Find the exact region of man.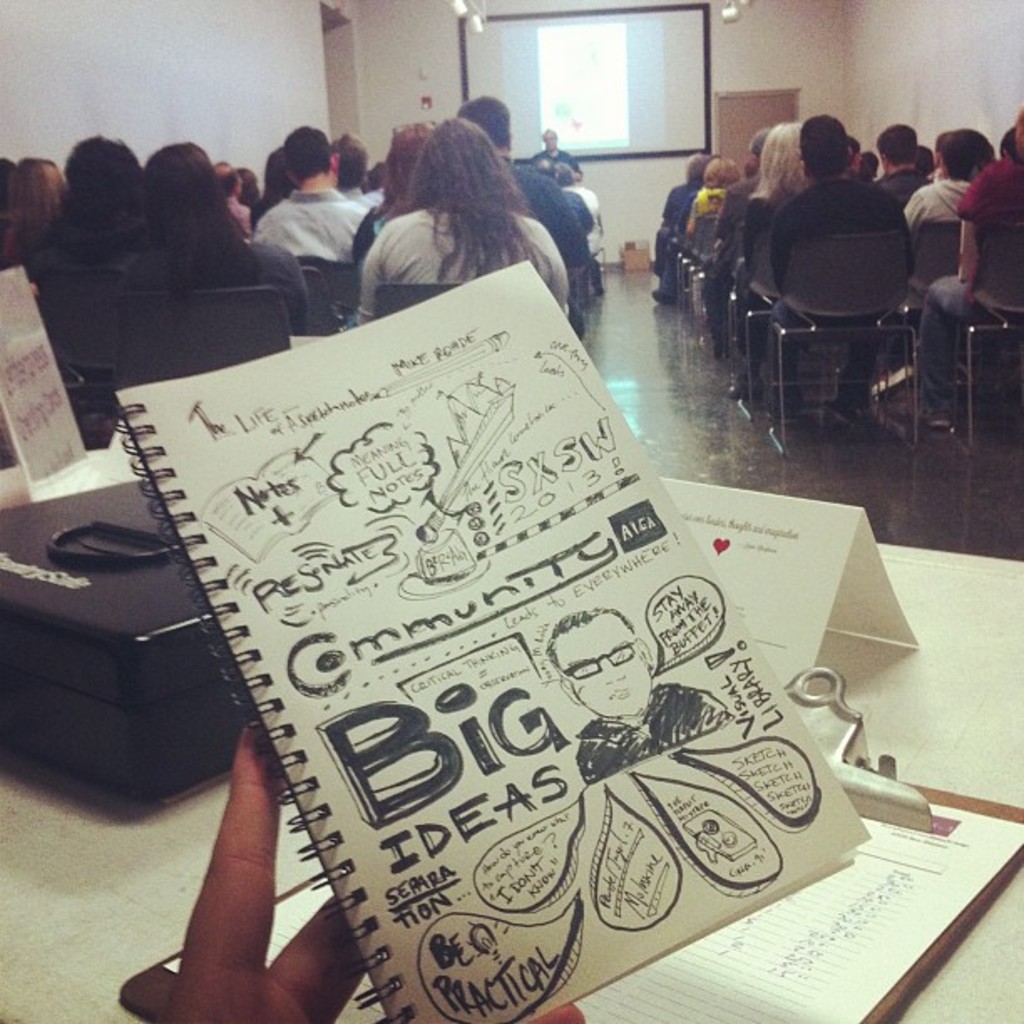
Exact region: l=872, t=124, r=934, b=209.
